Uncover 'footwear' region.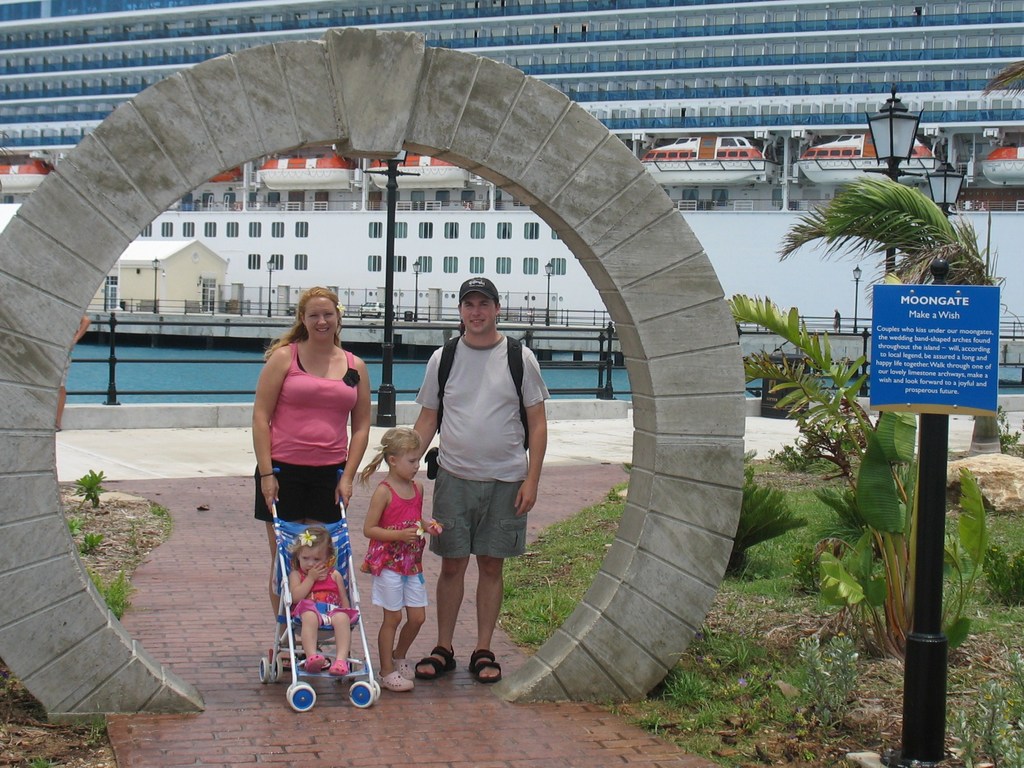
Uncovered: crop(326, 660, 351, 679).
